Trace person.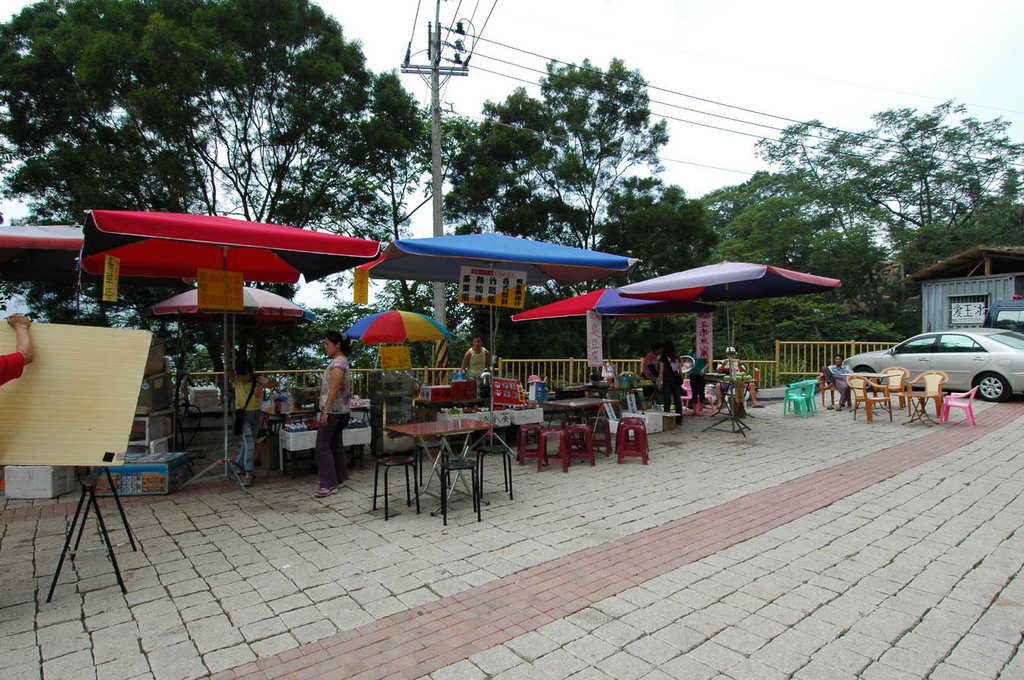
Traced to (224,348,277,486).
